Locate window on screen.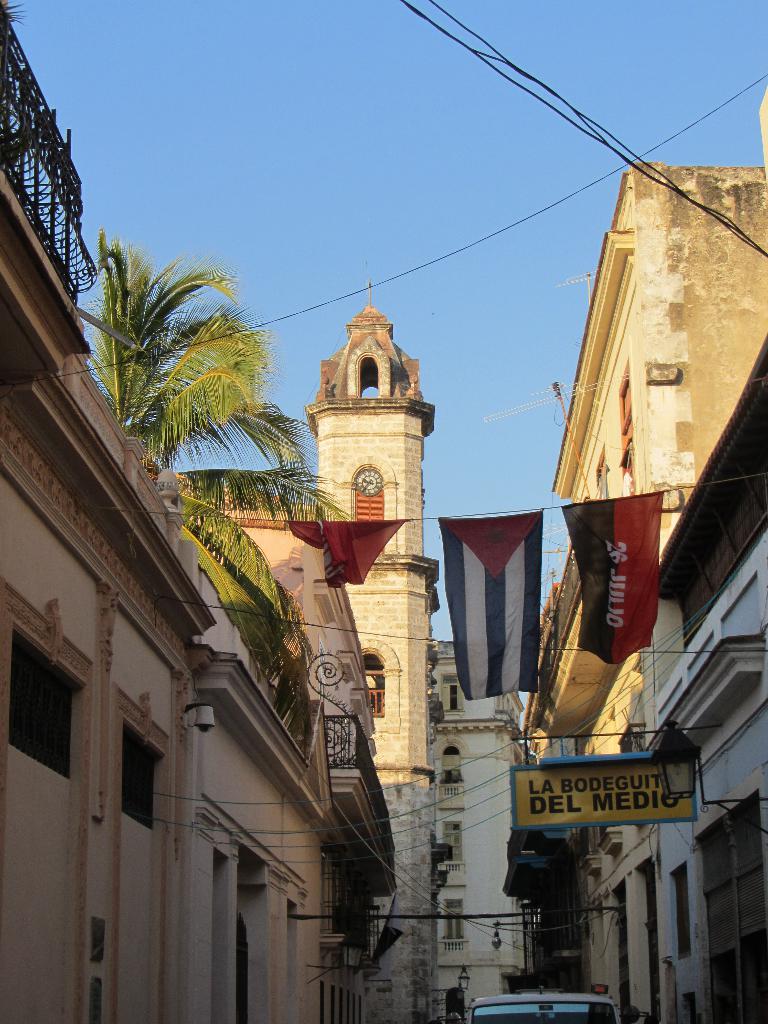
On screen at 441:672:464:712.
